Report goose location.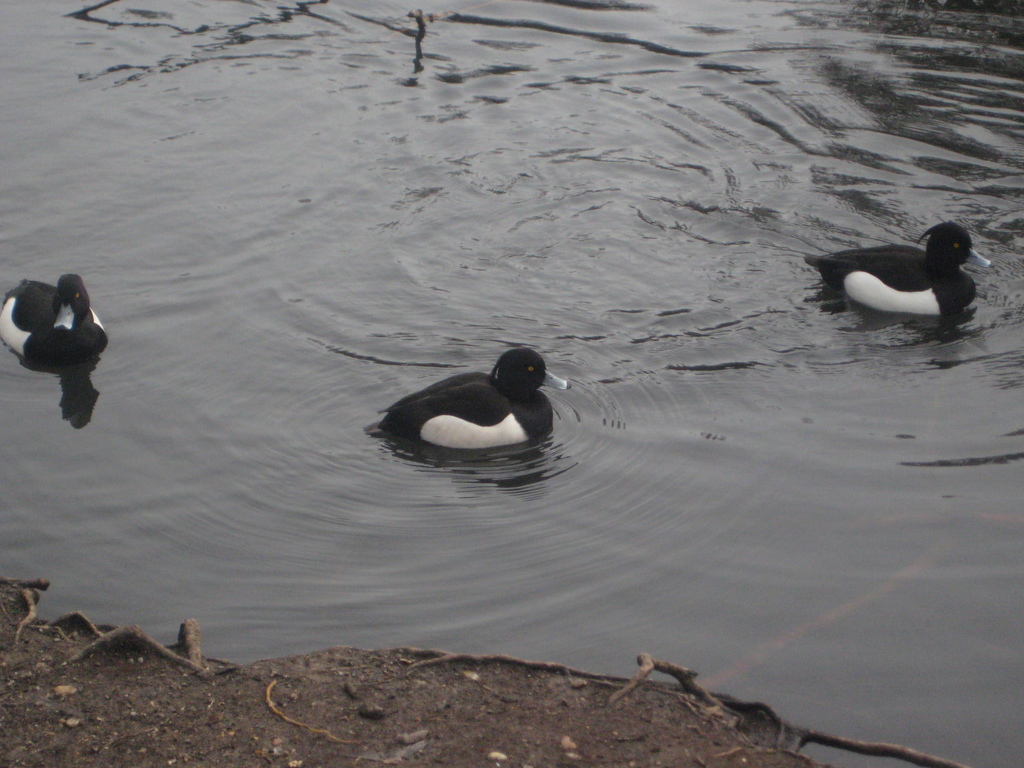
Report: x1=369, y1=349, x2=570, y2=445.
